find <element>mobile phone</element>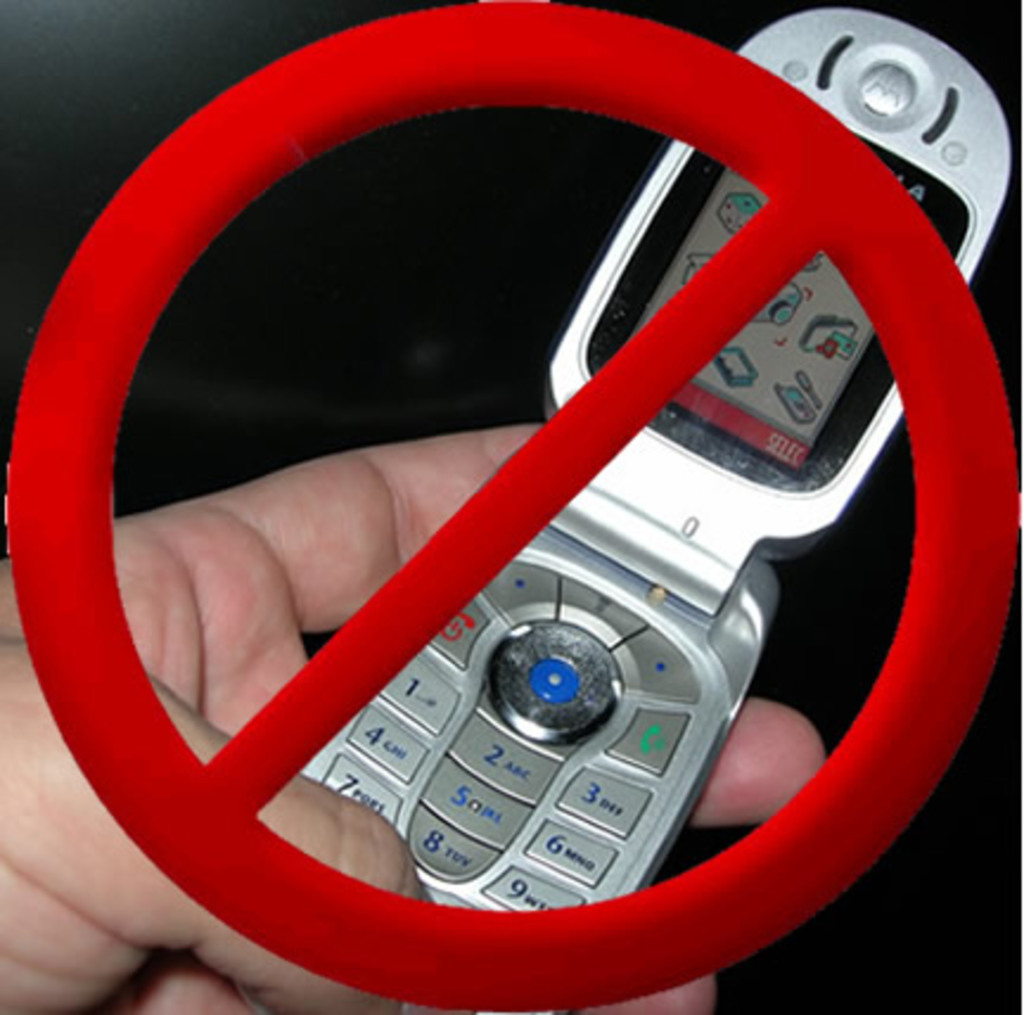
box=[292, 7, 1017, 1013]
